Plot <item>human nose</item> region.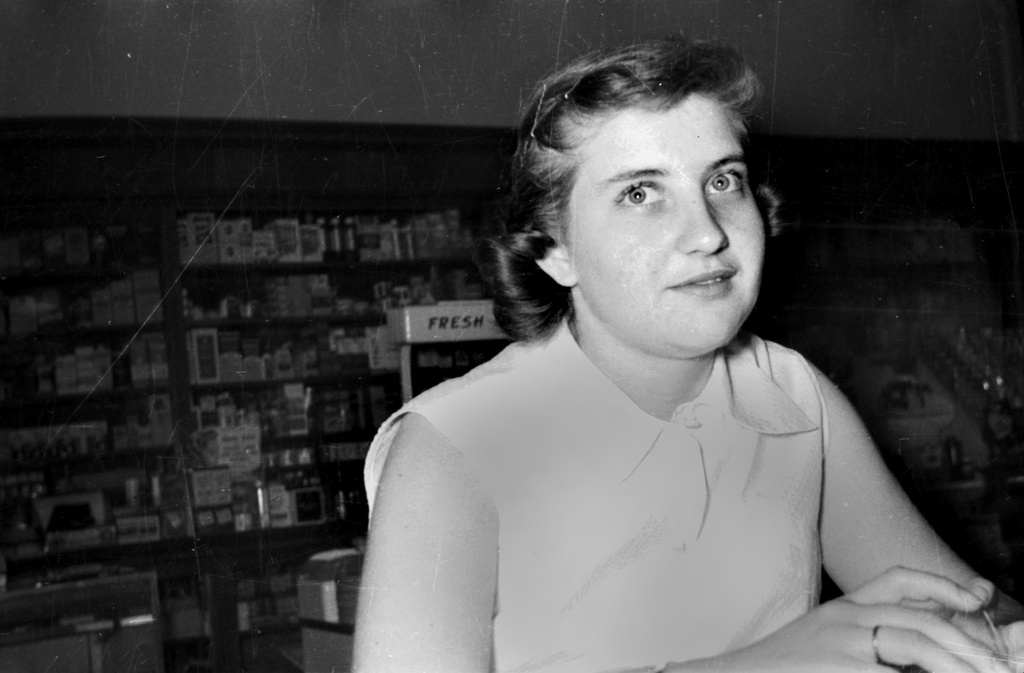
Plotted at [x1=675, y1=192, x2=730, y2=257].
